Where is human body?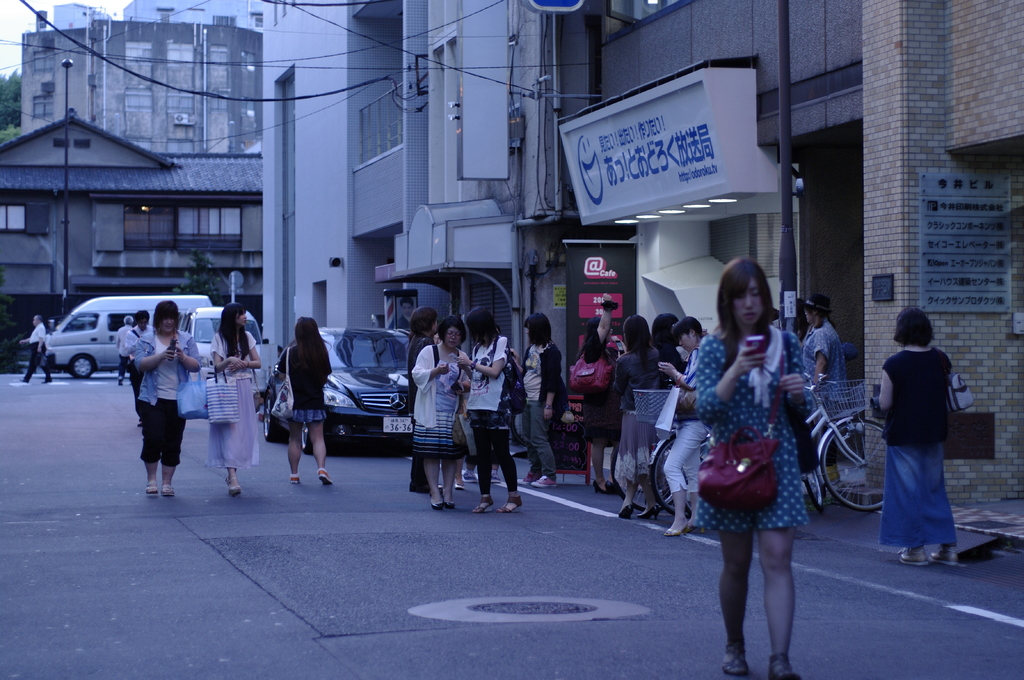
box(689, 255, 808, 679).
